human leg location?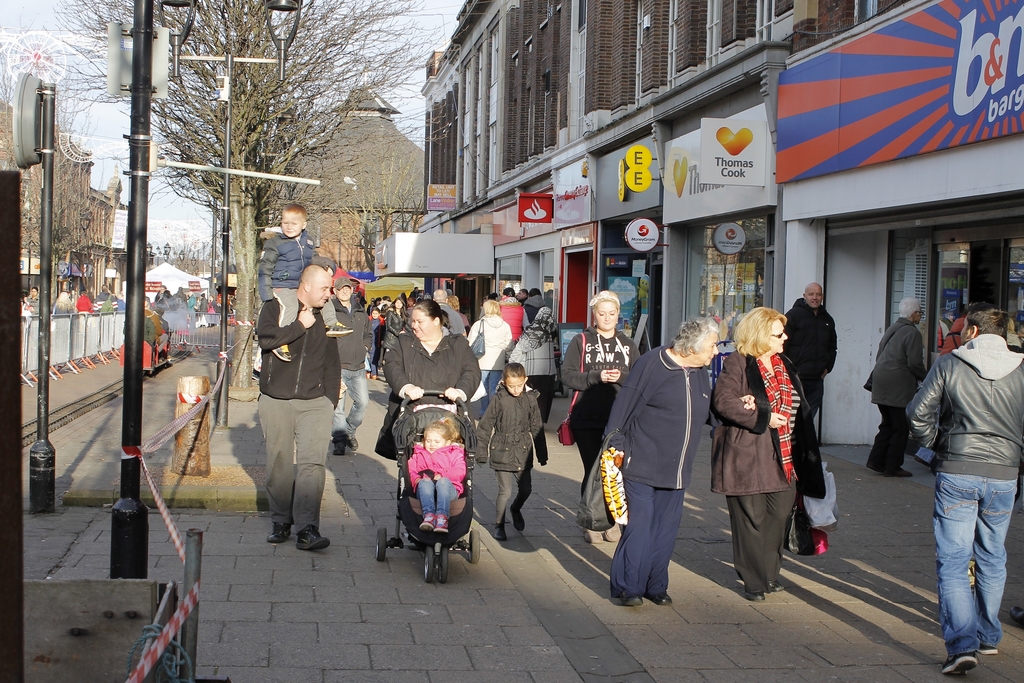
495,470,534,531
